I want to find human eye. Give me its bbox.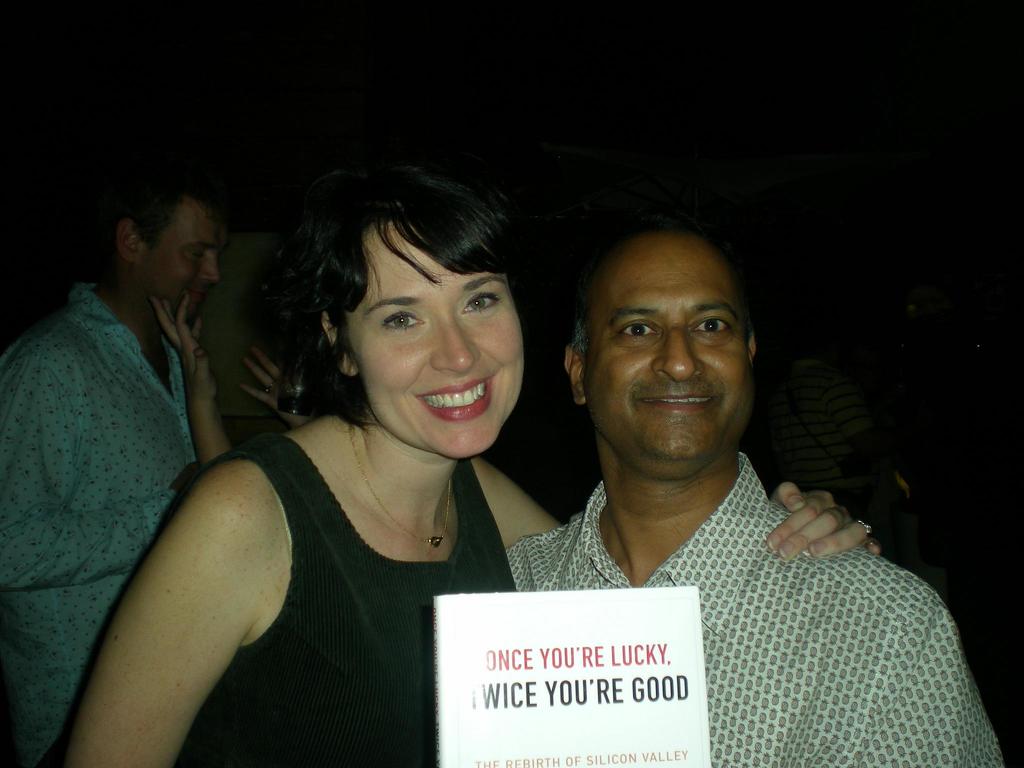
l=376, t=312, r=424, b=333.
